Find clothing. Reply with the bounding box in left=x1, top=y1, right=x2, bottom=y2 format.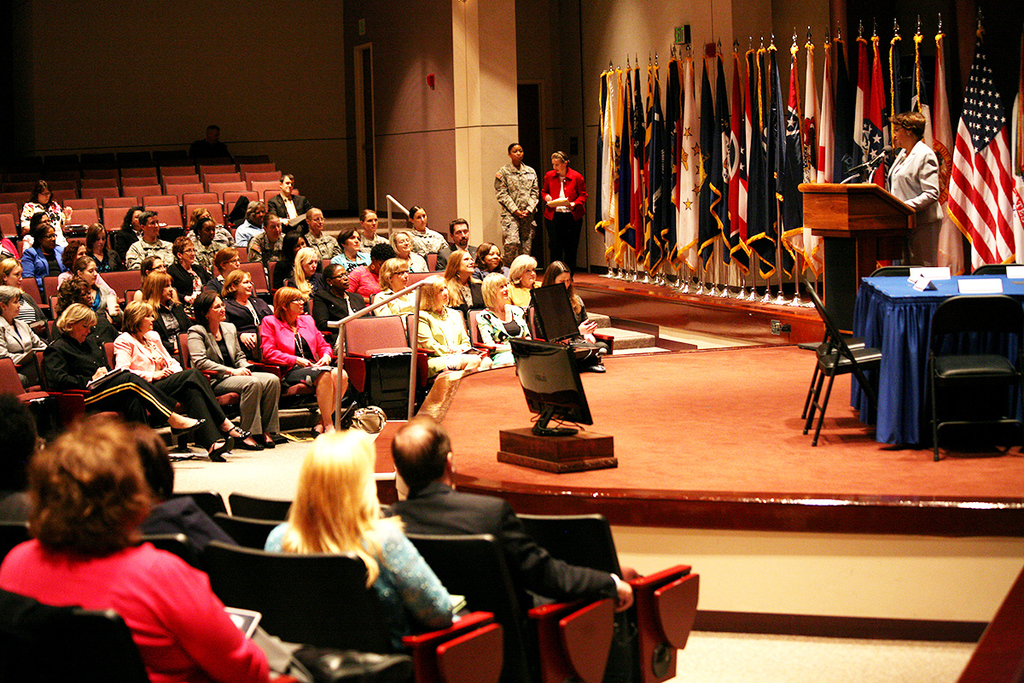
left=31, top=251, right=62, bottom=272.
